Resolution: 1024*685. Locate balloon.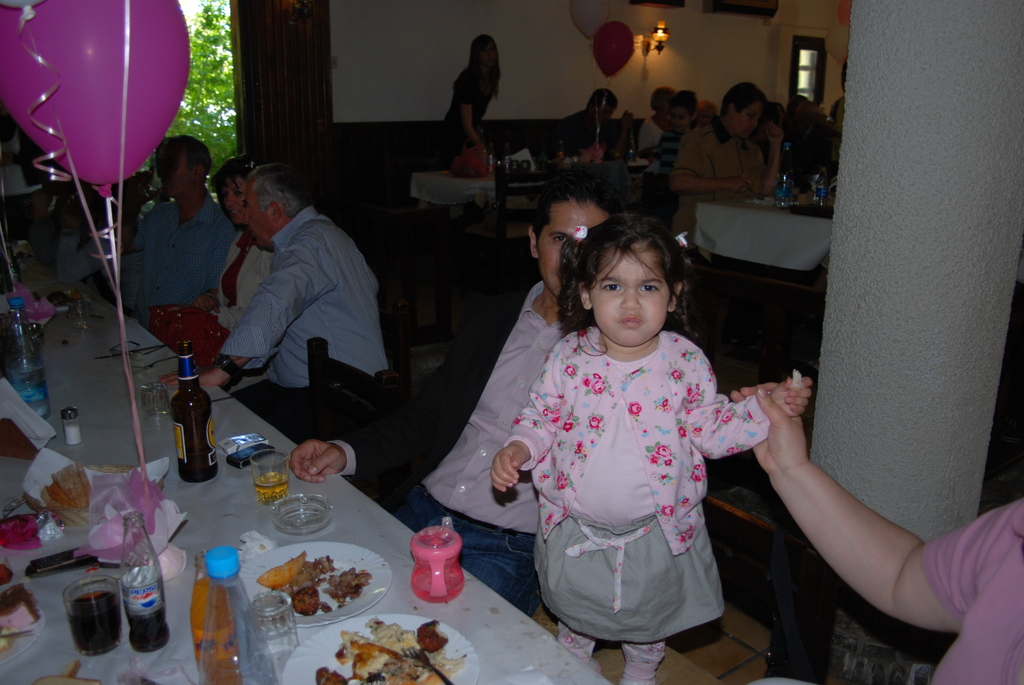
region(838, 0, 850, 26).
